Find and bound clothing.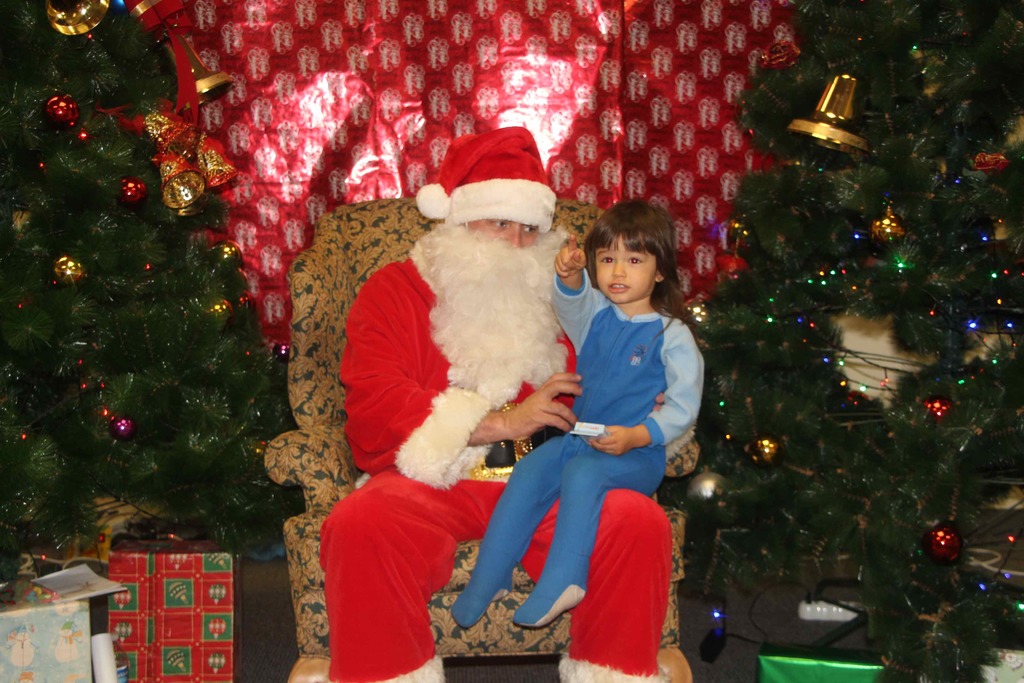
Bound: locate(440, 259, 713, 634).
